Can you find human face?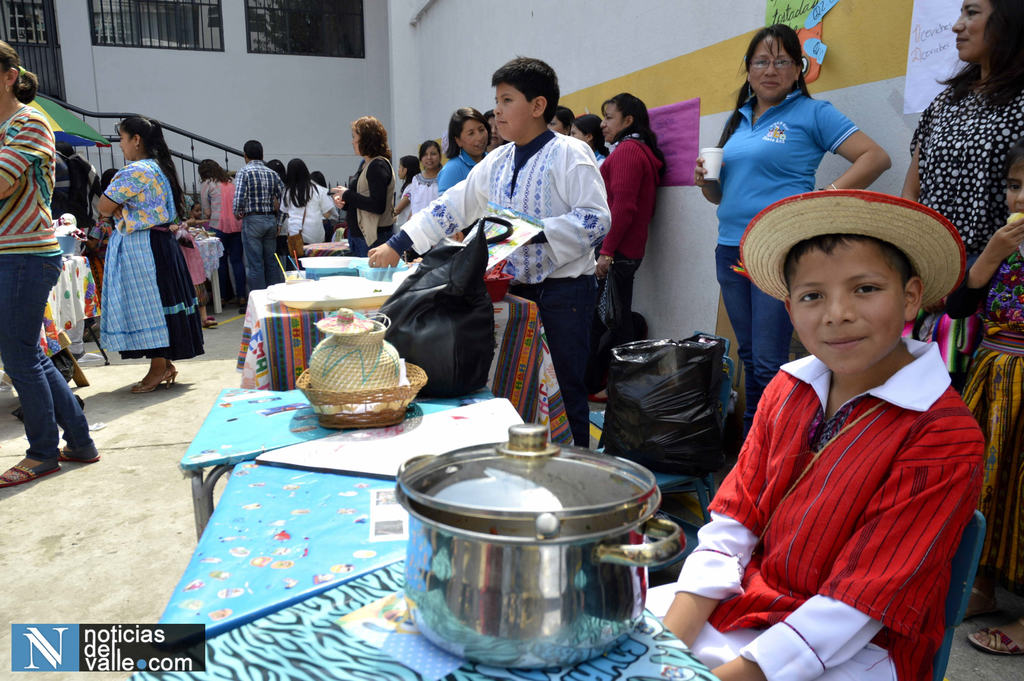
Yes, bounding box: <region>121, 127, 133, 159</region>.
